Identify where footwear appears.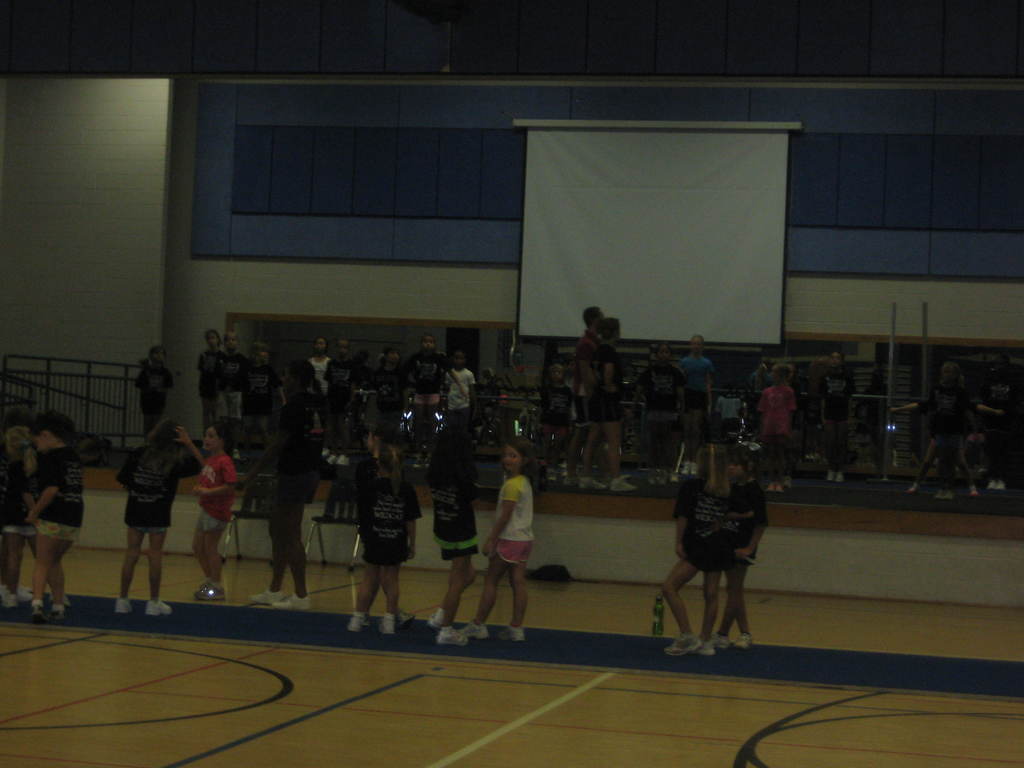
Appears at box=[557, 461, 569, 482].
